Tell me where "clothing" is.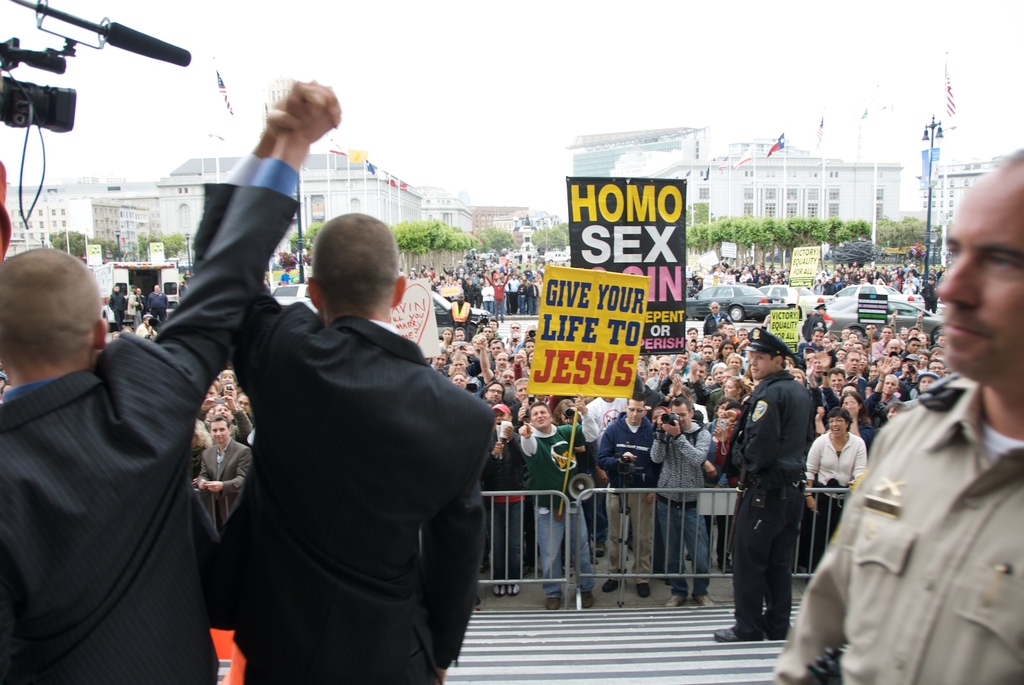
"clothing" is at l=124, t=293, r=146, b=328.
